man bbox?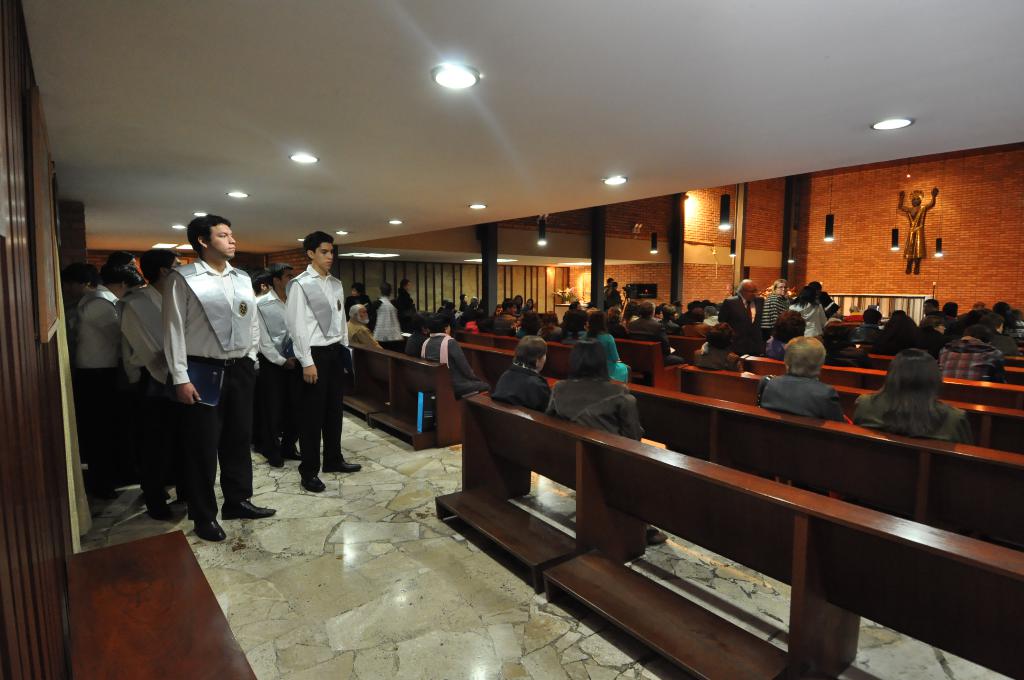
bbox=[256, 264, 302, 466]
